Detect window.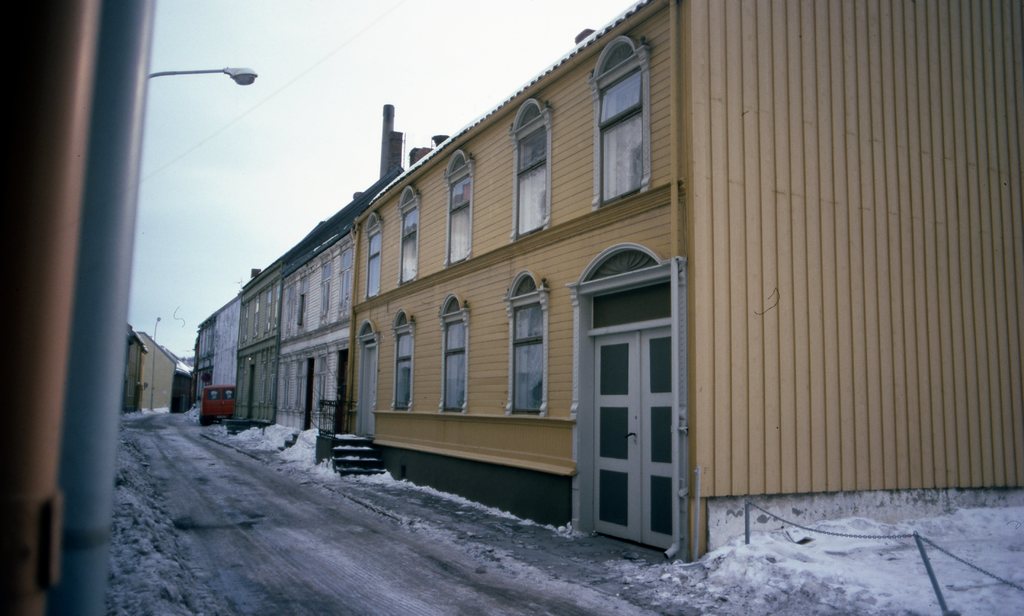
Detected at bbox=(376, 179, 428, 282).
